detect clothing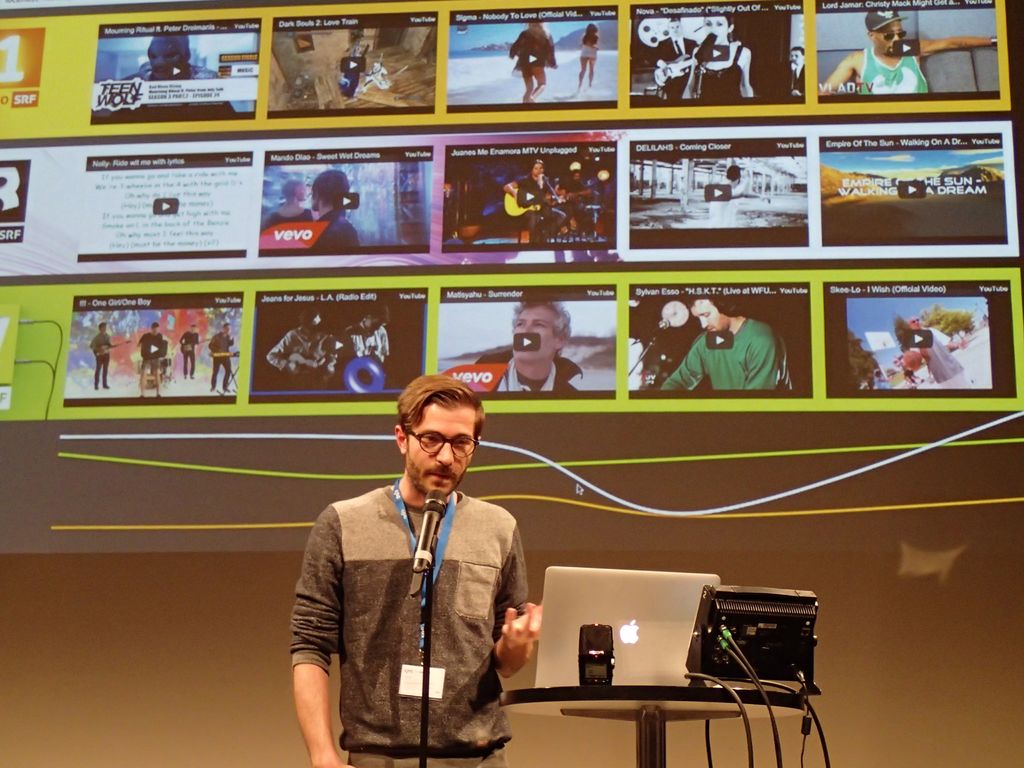
[left=88, top=331, right=112, bottom=387]
